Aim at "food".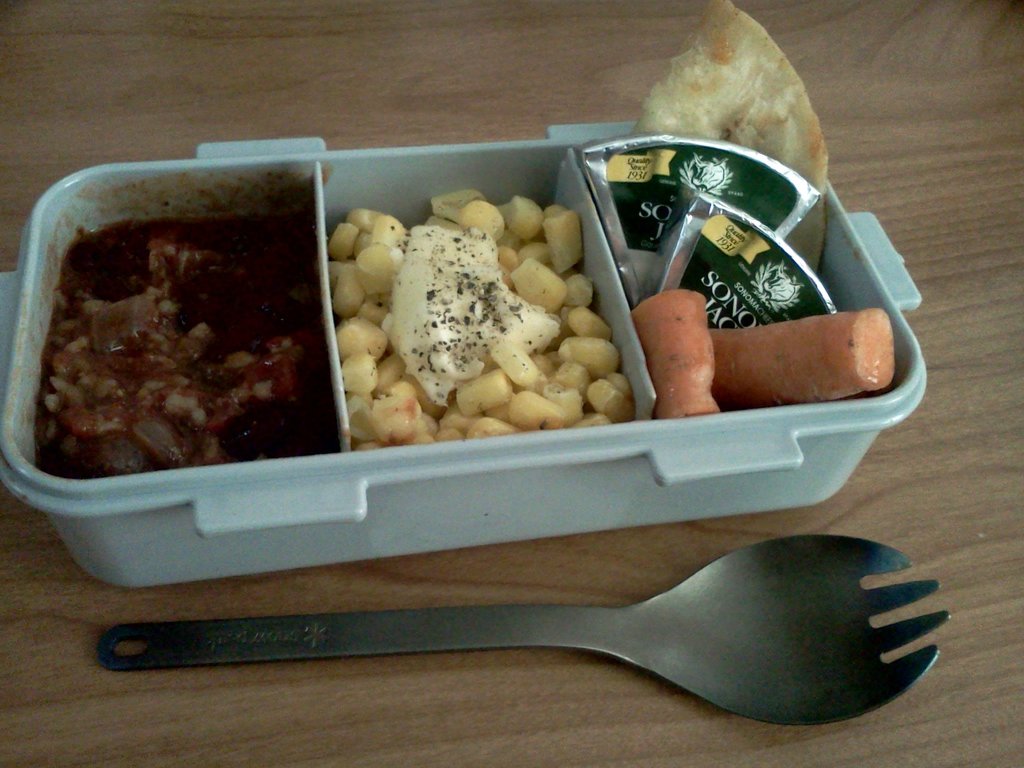
Aimed at Rect(312, 167, 650, 458).
